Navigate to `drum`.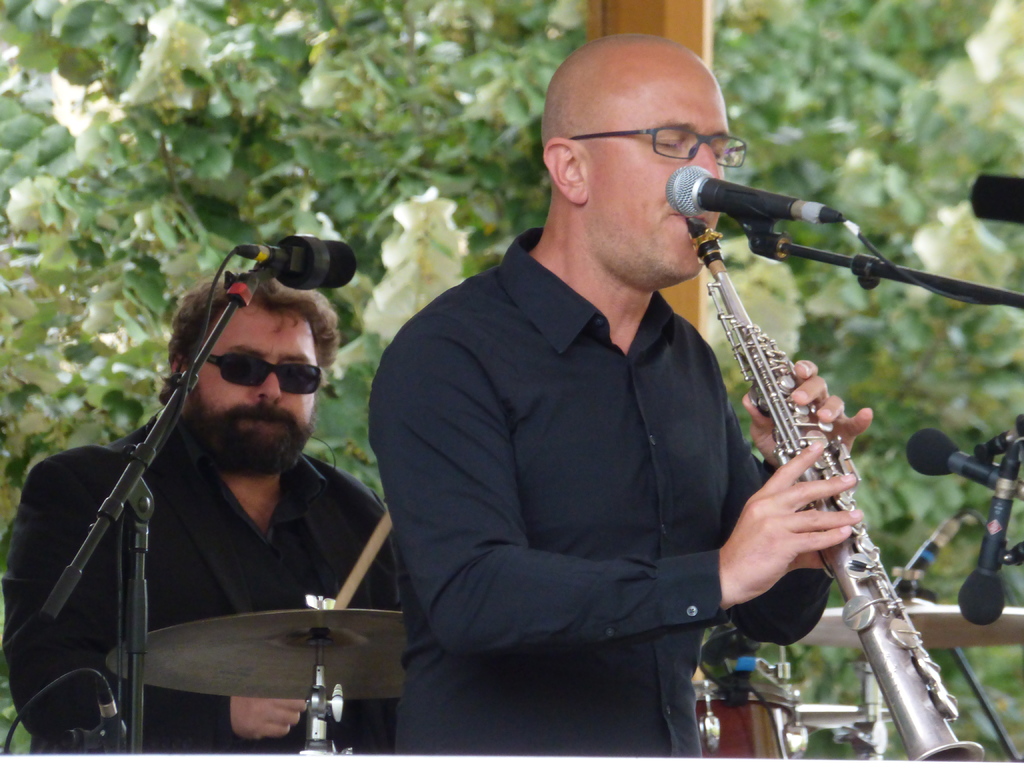
Navigation target: select_region(694, 663, 799, 753).
